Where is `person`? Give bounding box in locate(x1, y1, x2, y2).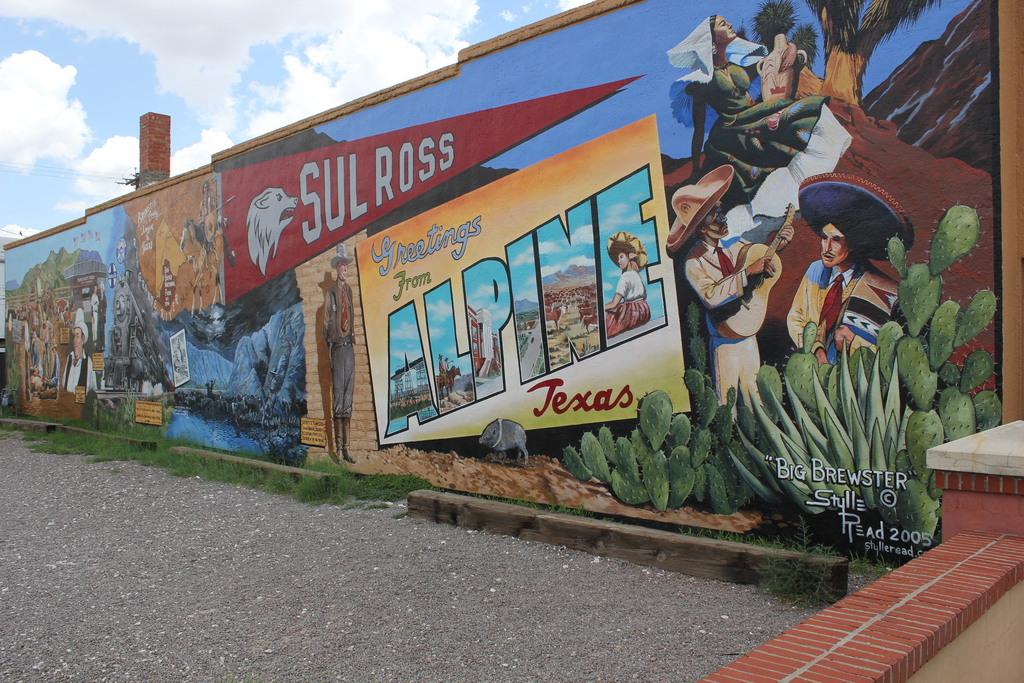
locate(208, 378, 216, 395).
